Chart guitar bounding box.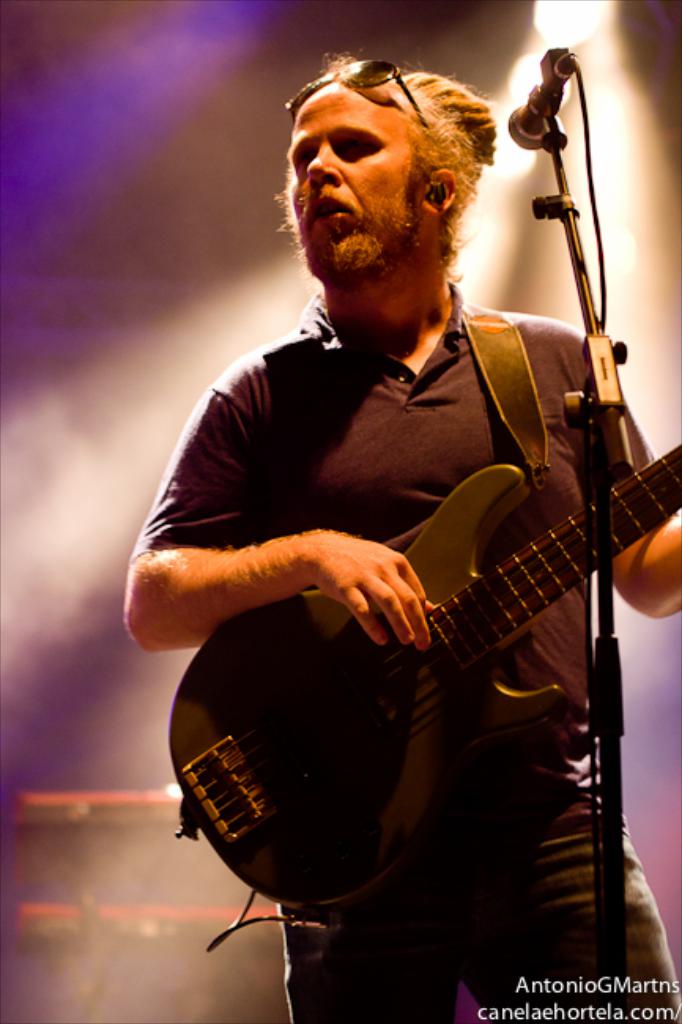
Charted: [left=128, top=447, right=591, bottom=950].
